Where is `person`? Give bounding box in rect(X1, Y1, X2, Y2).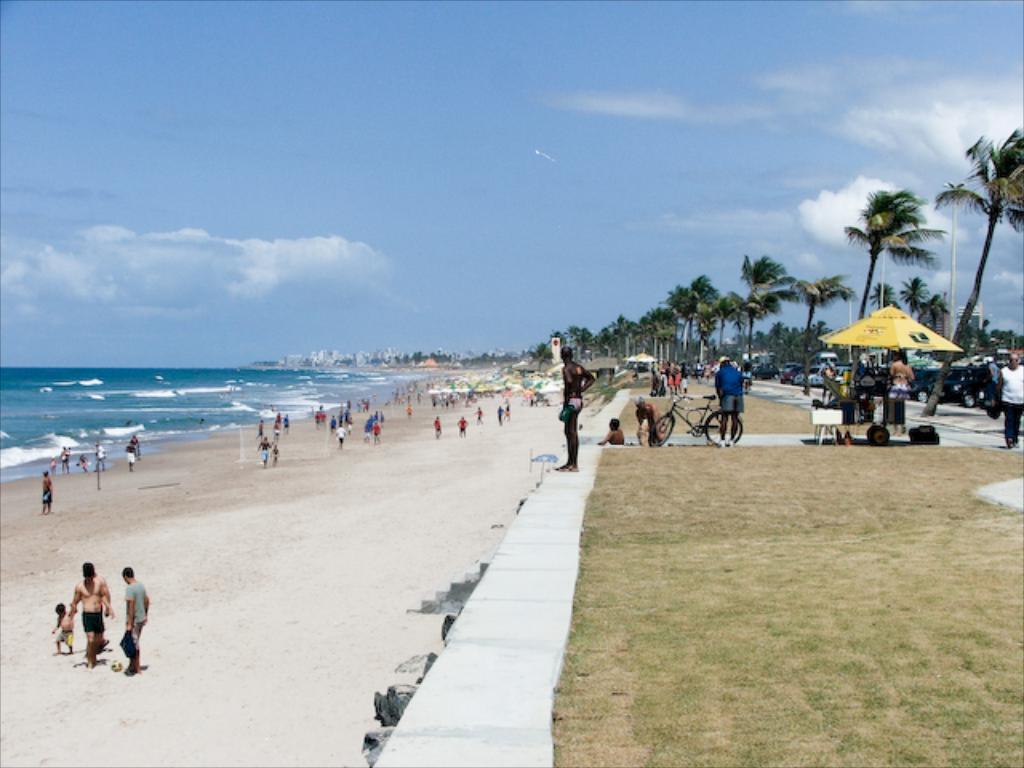
rect(91, 437, 107, 469).
